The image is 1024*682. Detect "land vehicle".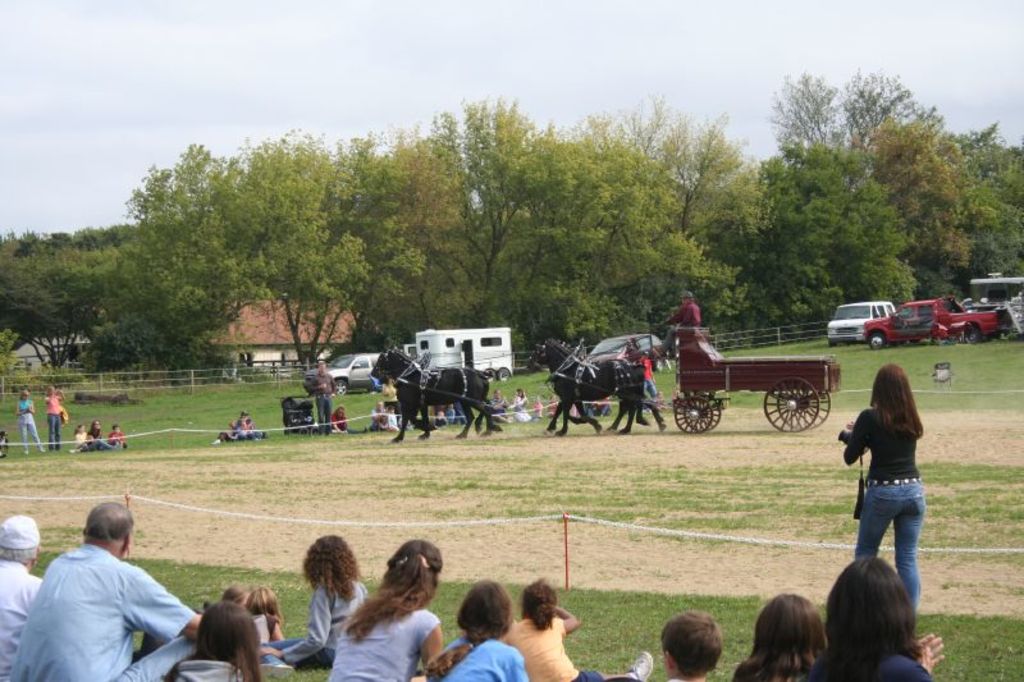
Detection: 826:302:895:343.
